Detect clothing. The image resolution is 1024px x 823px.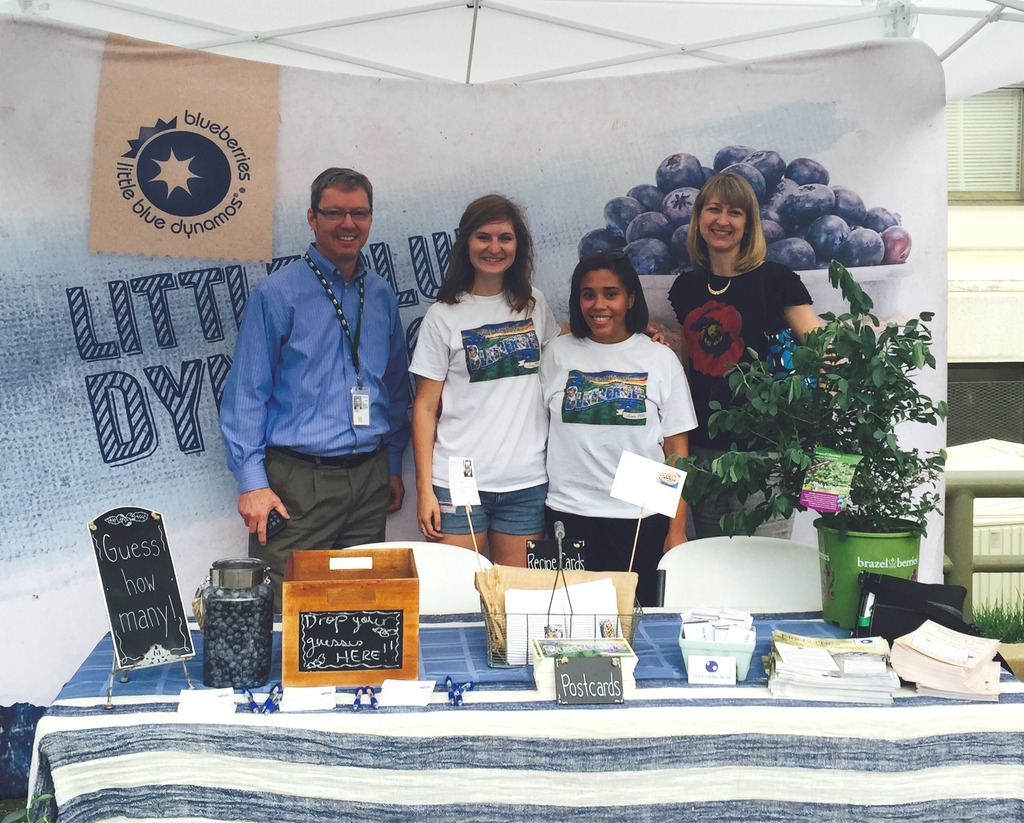
rect(667, 254, 817, 519).
